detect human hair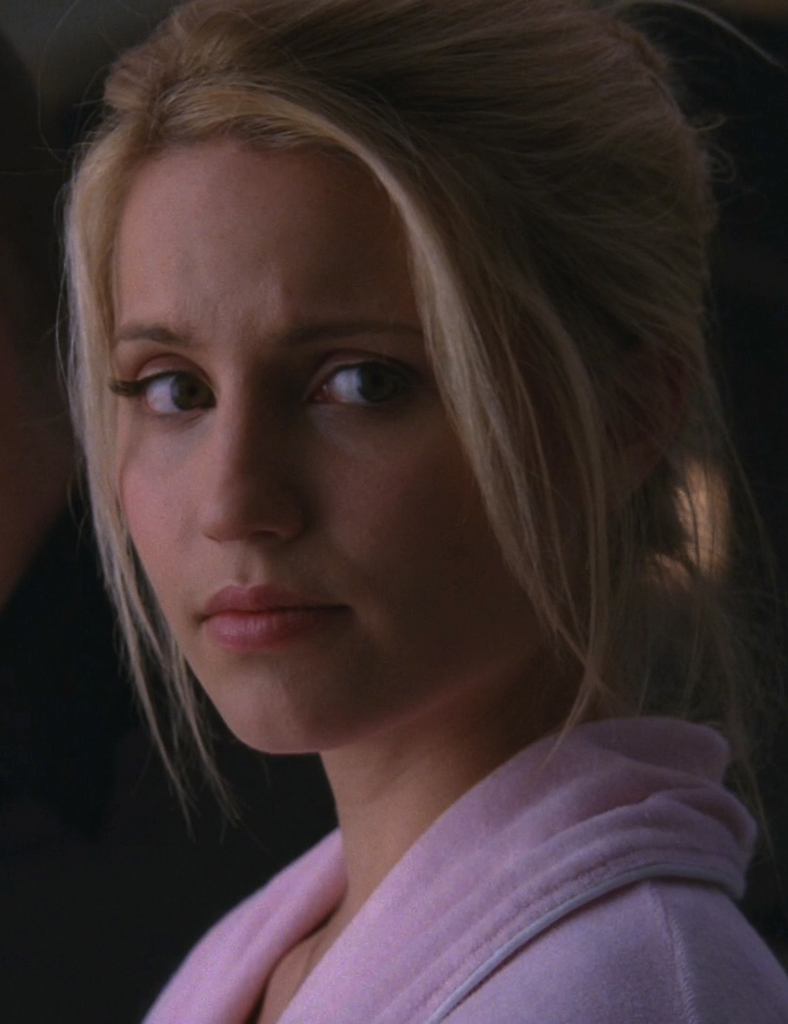
[x1=36, y1=0, x2=752, y2=934]
